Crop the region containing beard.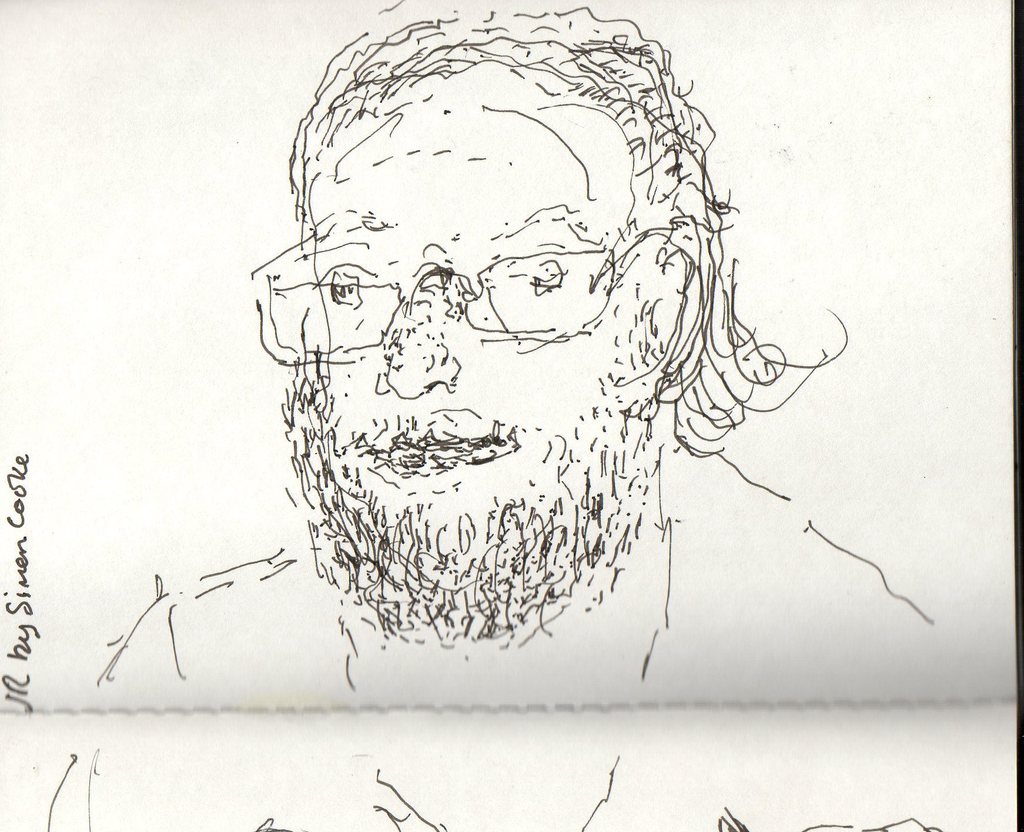
Crop region: <region>269, 249, 708, 663</region>.
